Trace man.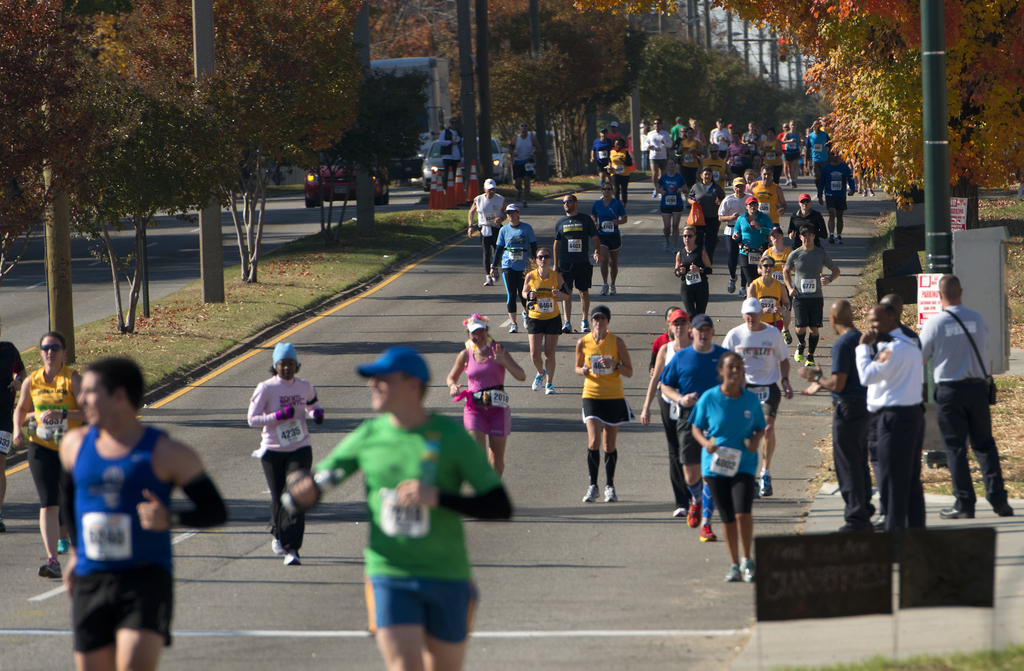
Traced to region(717, 177, 755, 297).
